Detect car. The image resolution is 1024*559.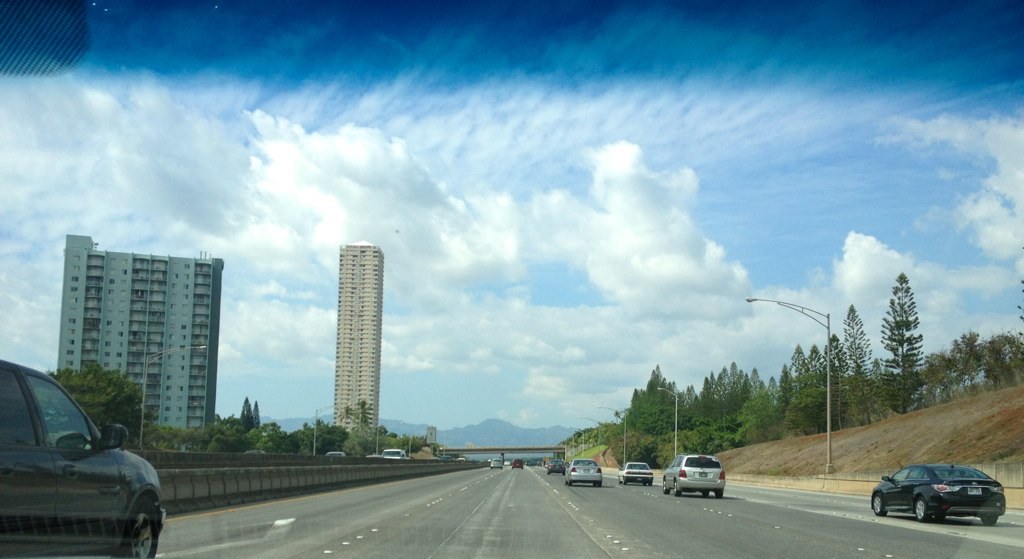
568 456 604 483.
